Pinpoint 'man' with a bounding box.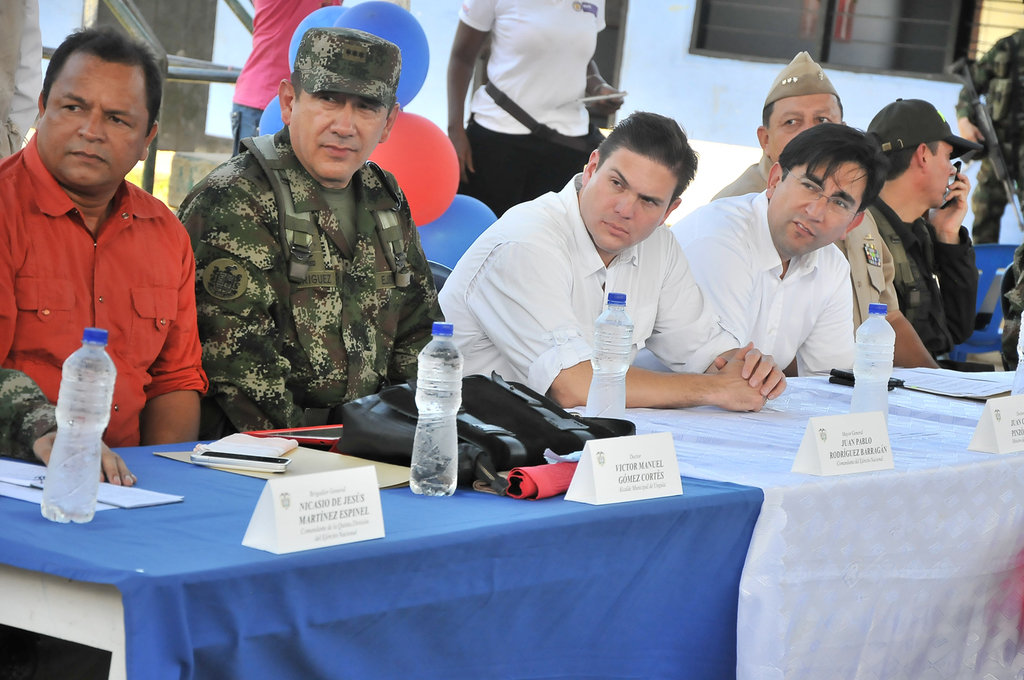
708 46 941 376.
